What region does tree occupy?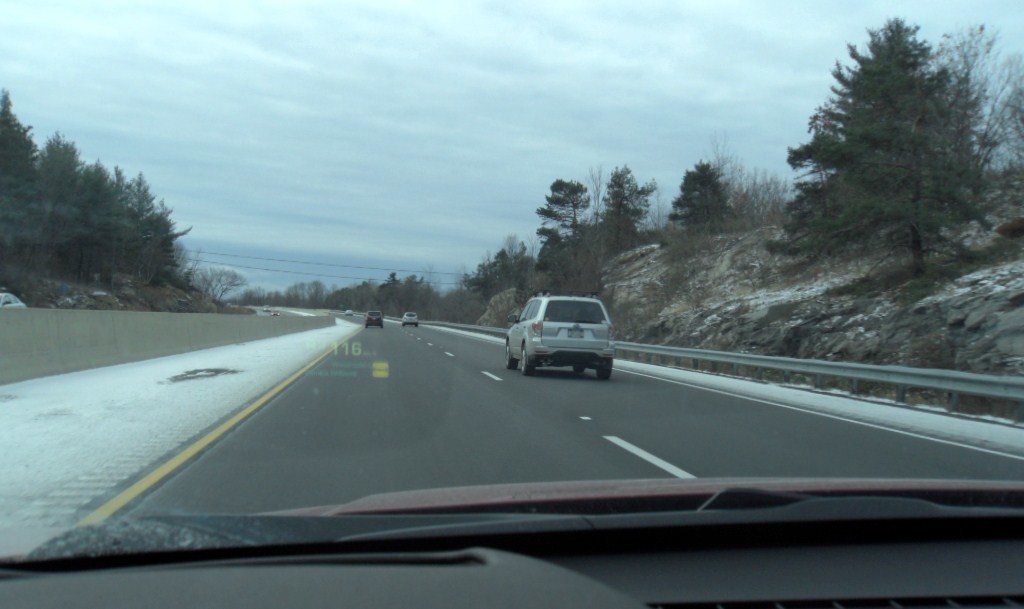
<region>581, 164, 608, 221</region>.
